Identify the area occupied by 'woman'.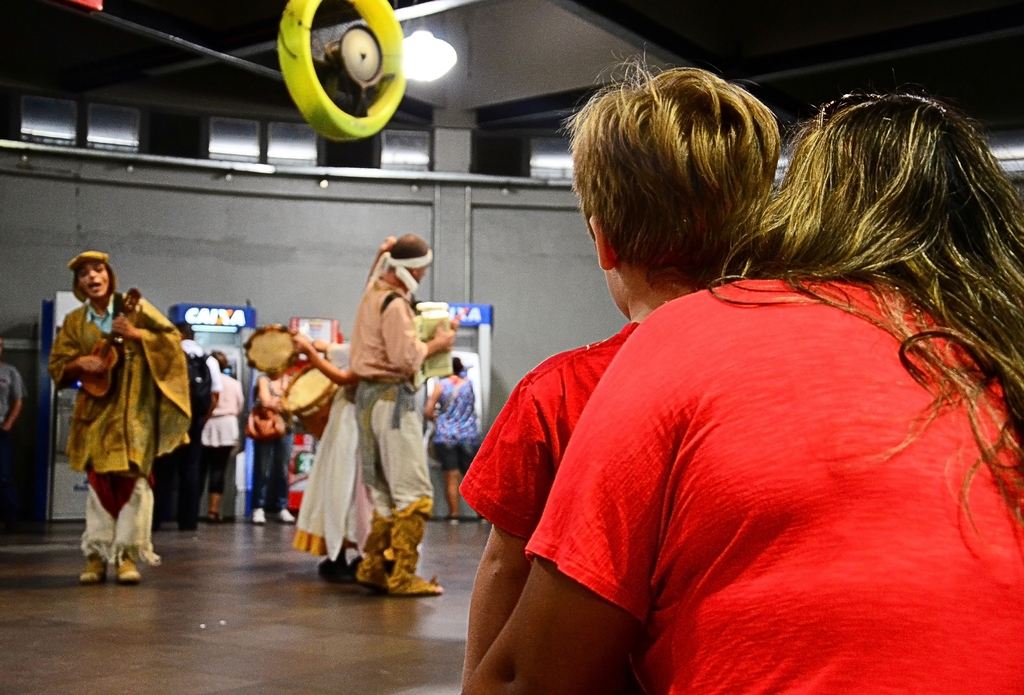
Area: left=202, top=354, right=250, bottom=526.
